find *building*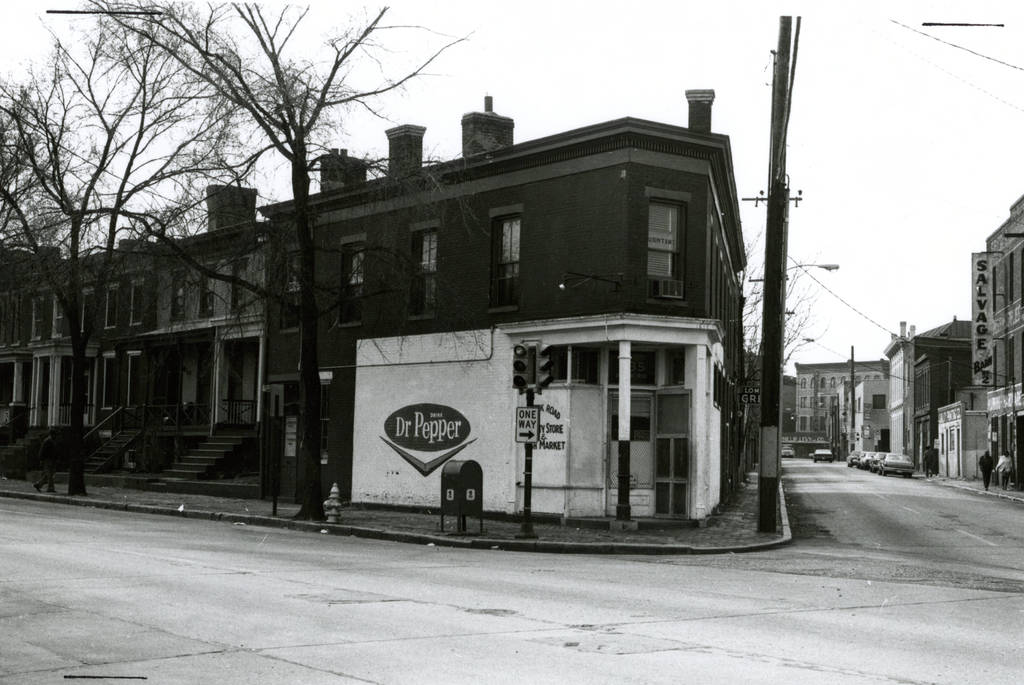
x1=0 y1=81 x2=763 y2=538
